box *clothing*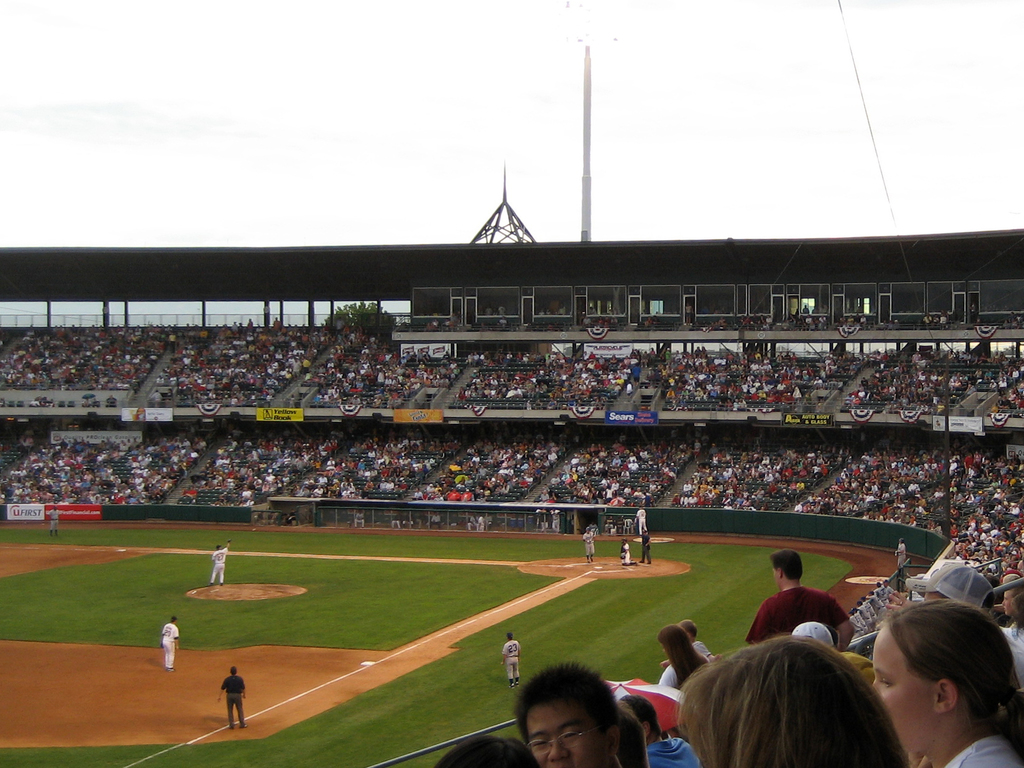
[left=209, top=549, right=228, bottom=584]
